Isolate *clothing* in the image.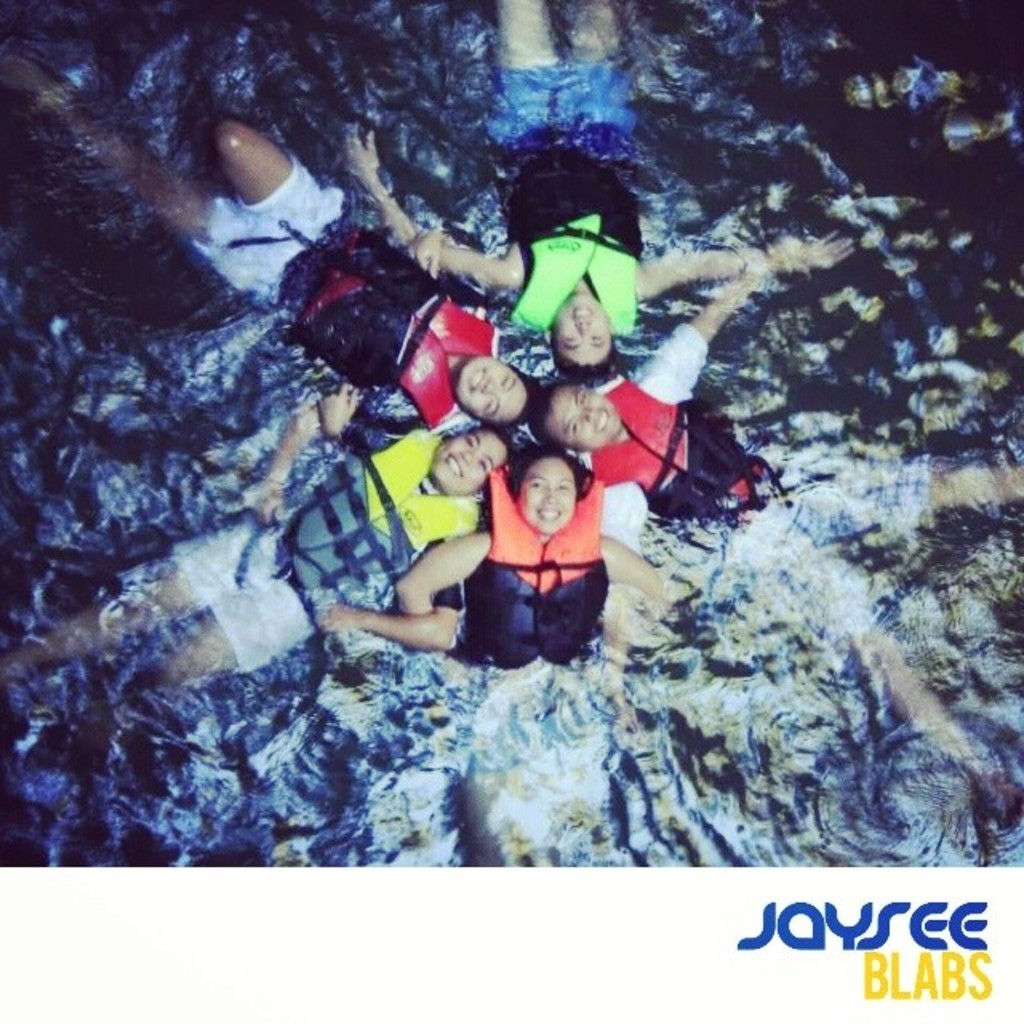
Isolated region: box(592, 320, 766, 526).
